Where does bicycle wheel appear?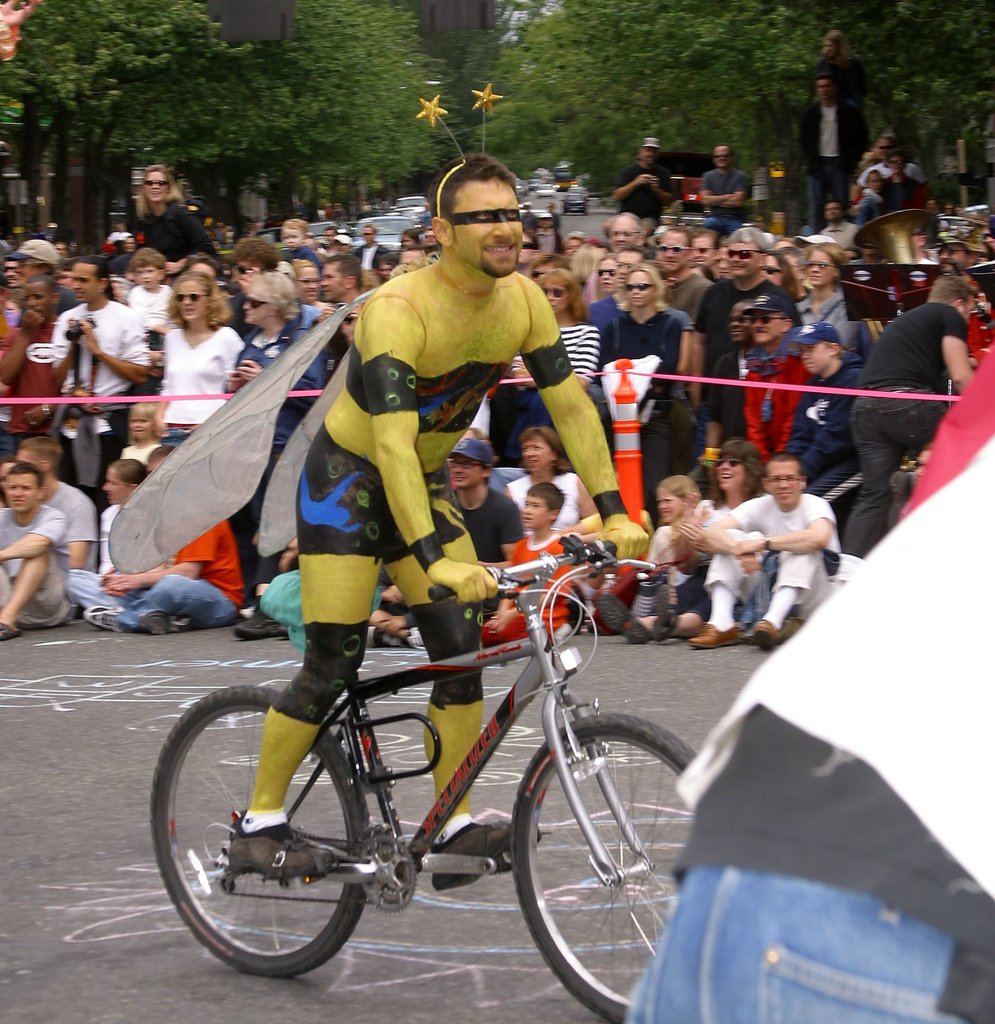
Appears at 149:682:371:977.
